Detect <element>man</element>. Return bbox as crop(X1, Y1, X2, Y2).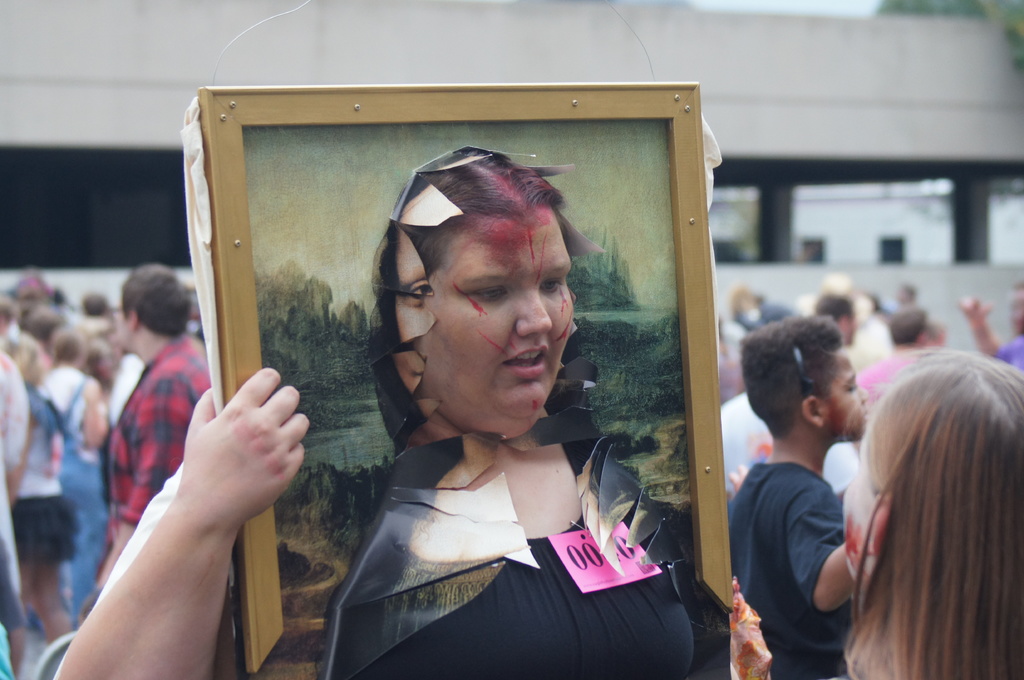
crop(83, 252, 221, 591).
